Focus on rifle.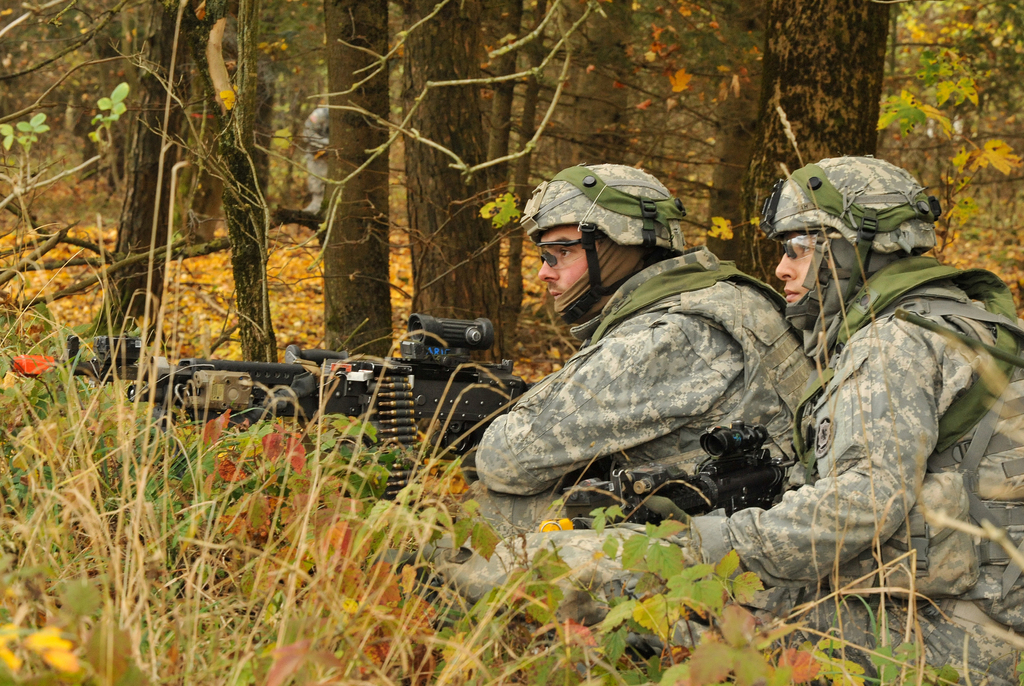
Focused at bbox(125, 311, 536, 507).
